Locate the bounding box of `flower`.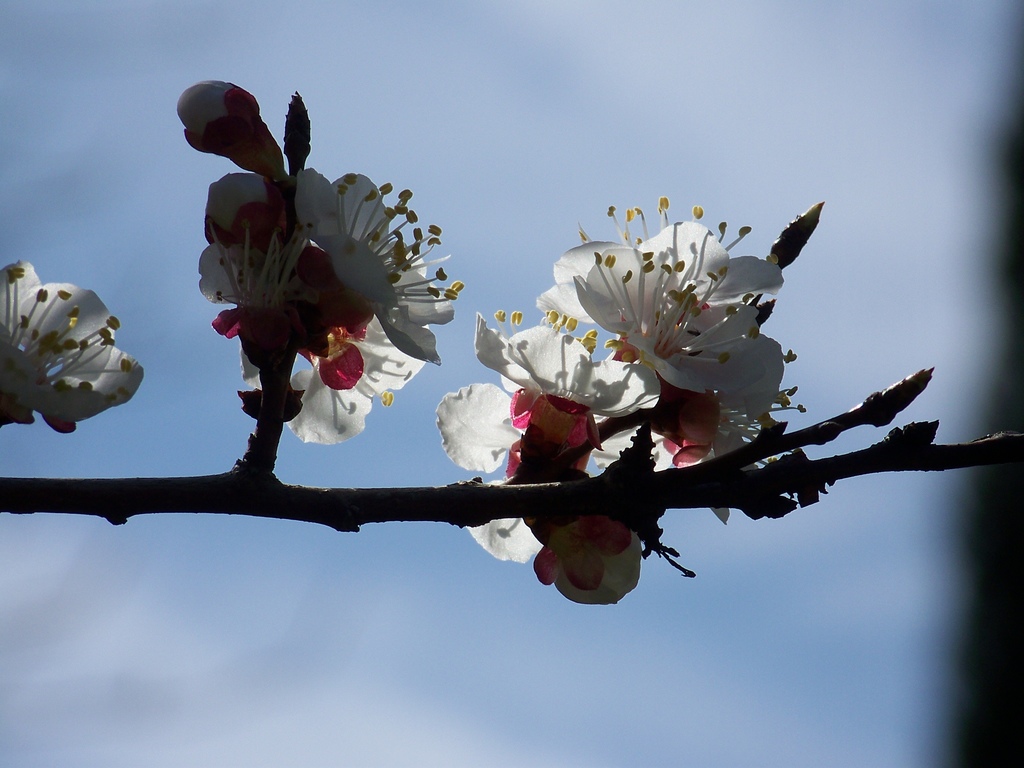
Bounding box: 535/518/639/601.
